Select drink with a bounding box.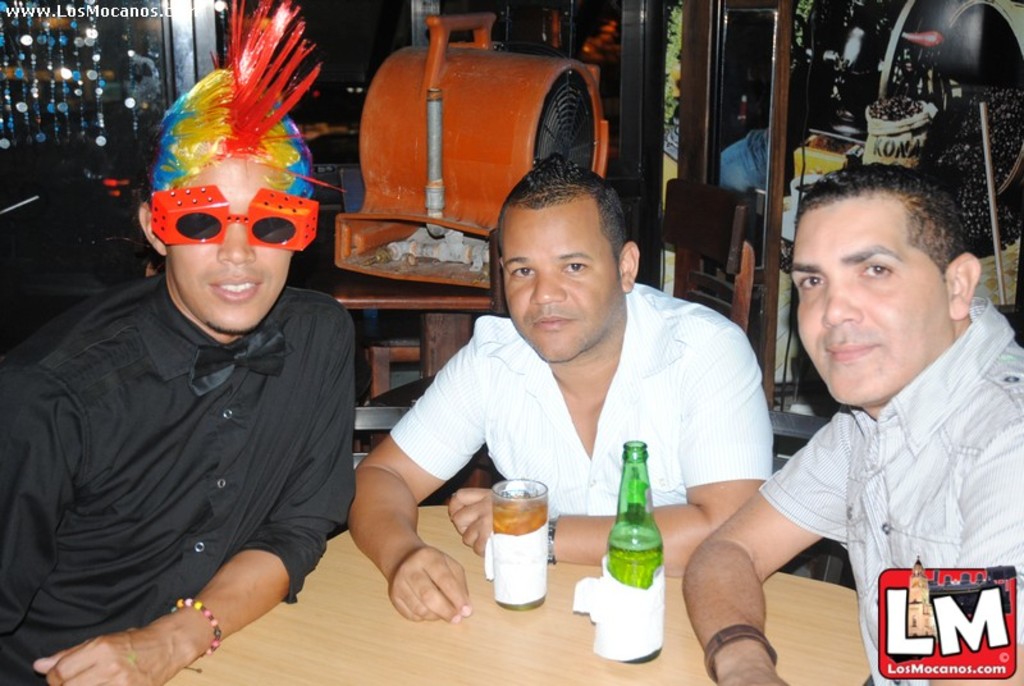
bbox=(607, 440, 668, 648).
